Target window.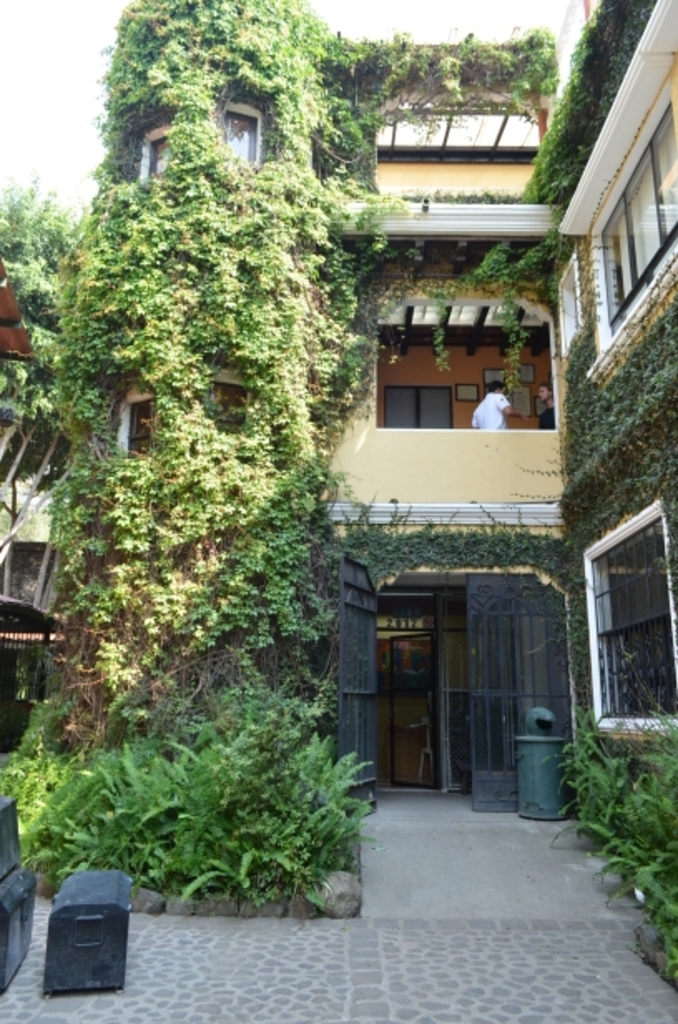
Target region: box=[141, 116, 173, 186].
